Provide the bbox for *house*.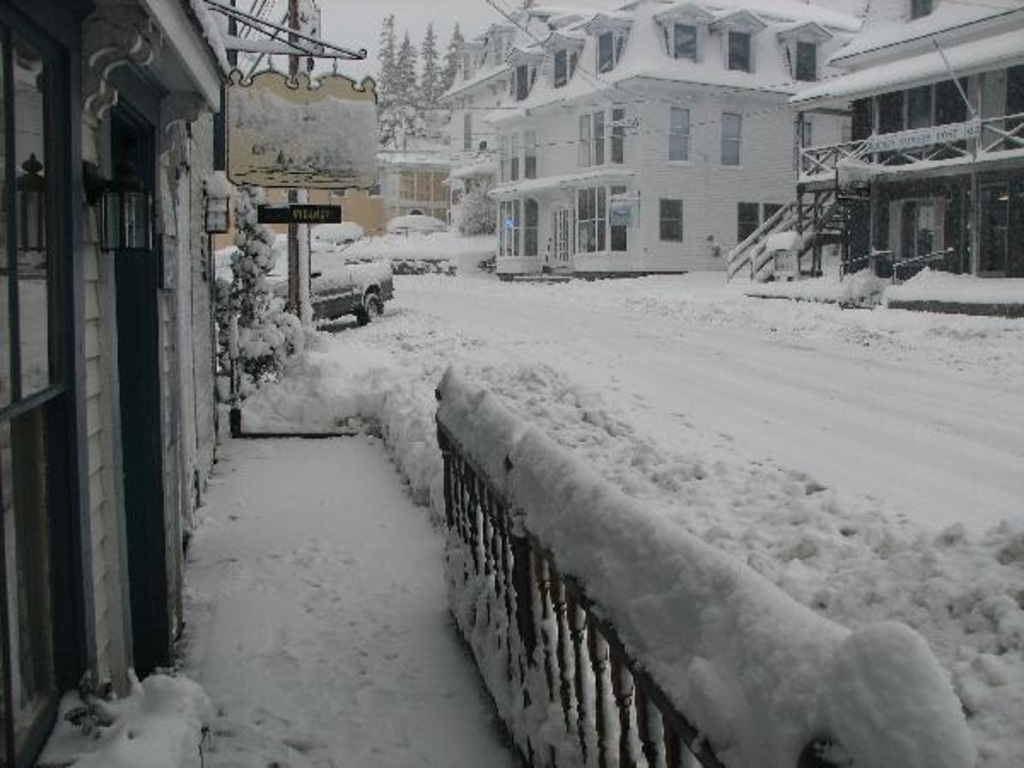
x1=213, y1=75, x2=384, y2=239.
